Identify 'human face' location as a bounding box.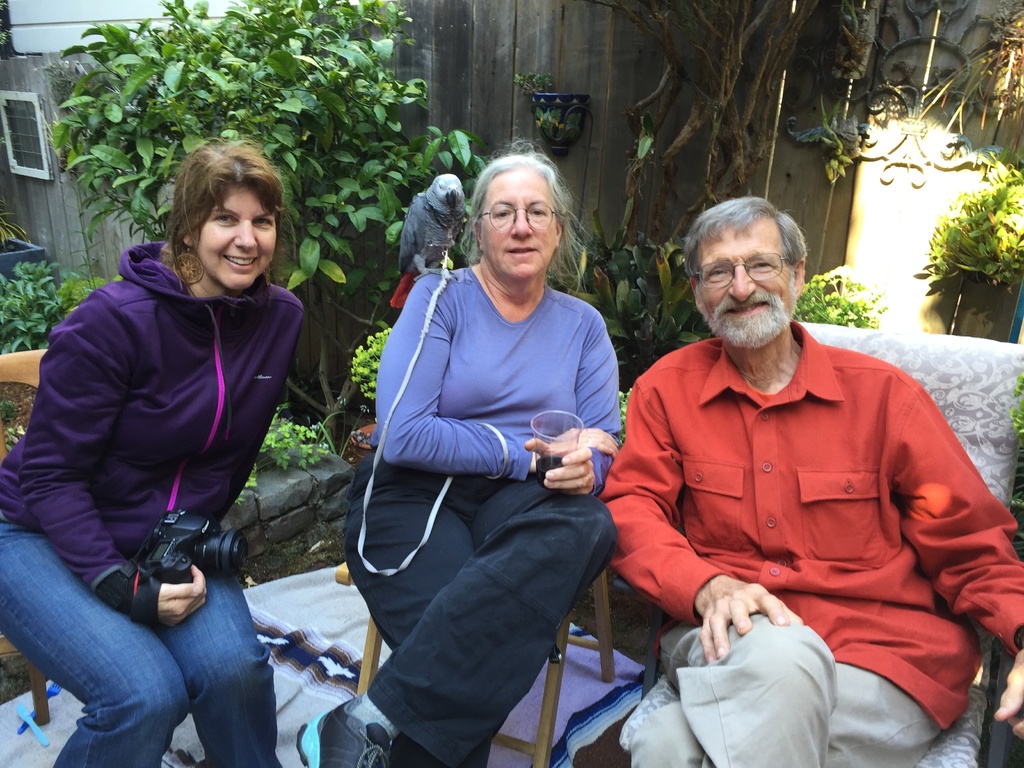
bbox(687, 212, 797, 346).
